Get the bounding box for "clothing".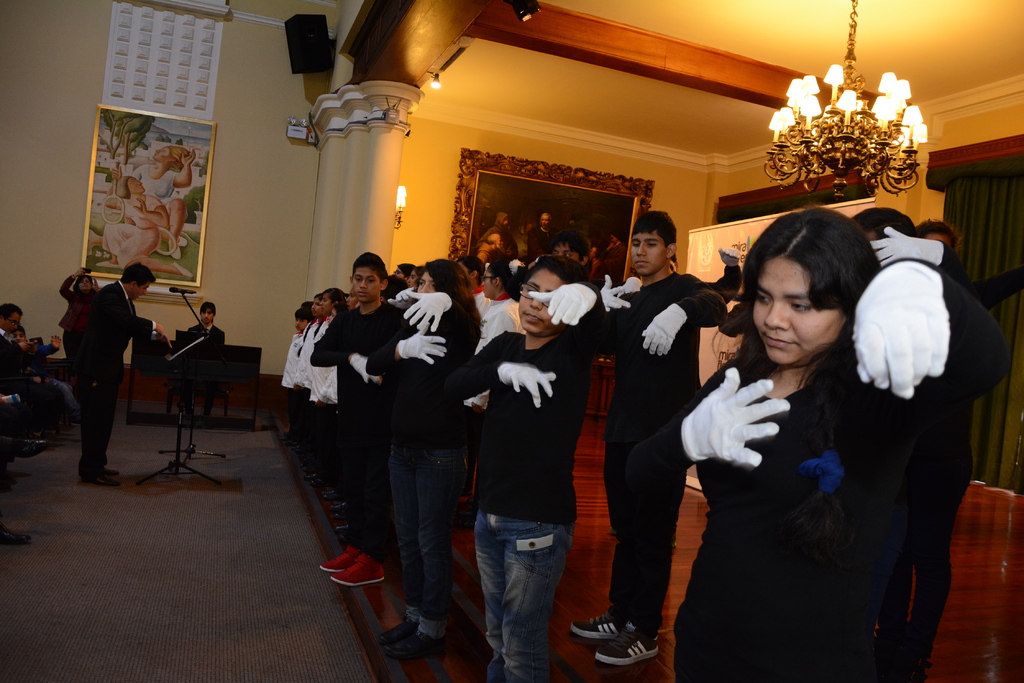
select_region(600, 273, 720, 636).
